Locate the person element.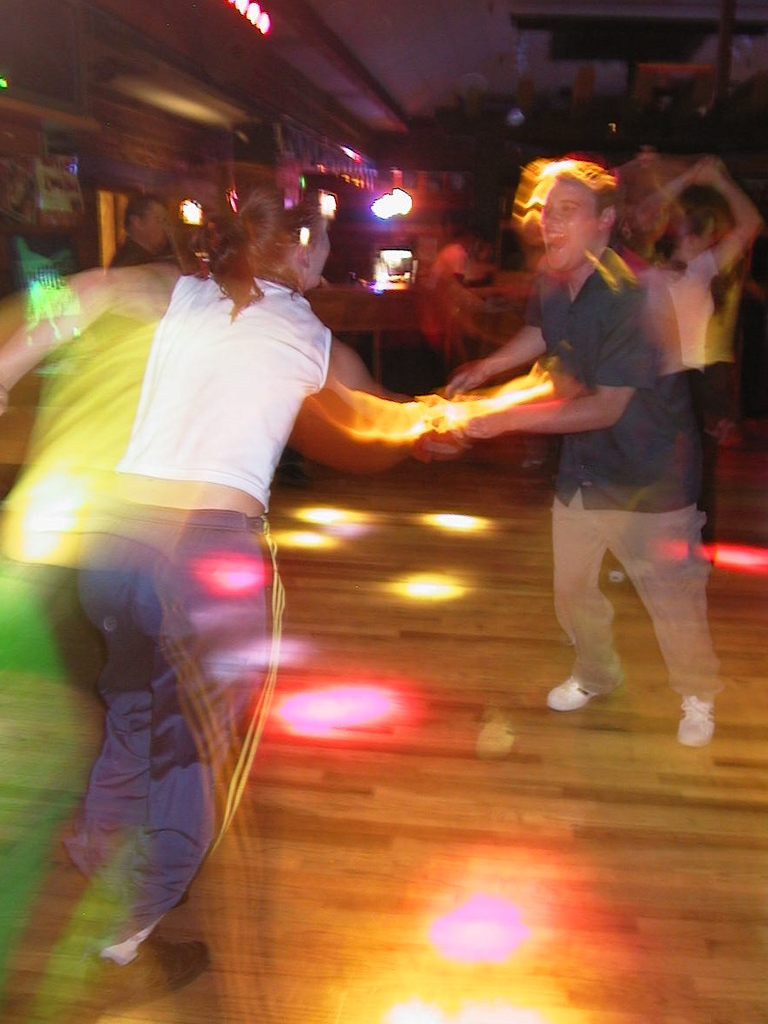
Element bbox: bbox=[109, 196, 180, 323].
